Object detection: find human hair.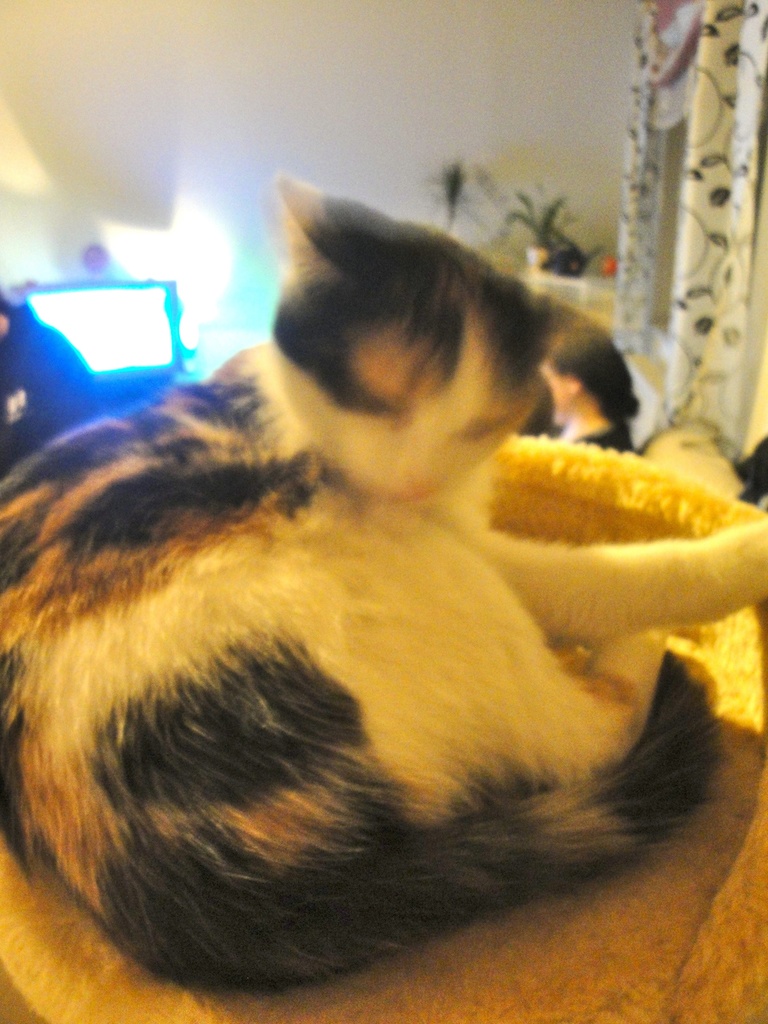
[left=547, top=323, right=637, bottom=420].
